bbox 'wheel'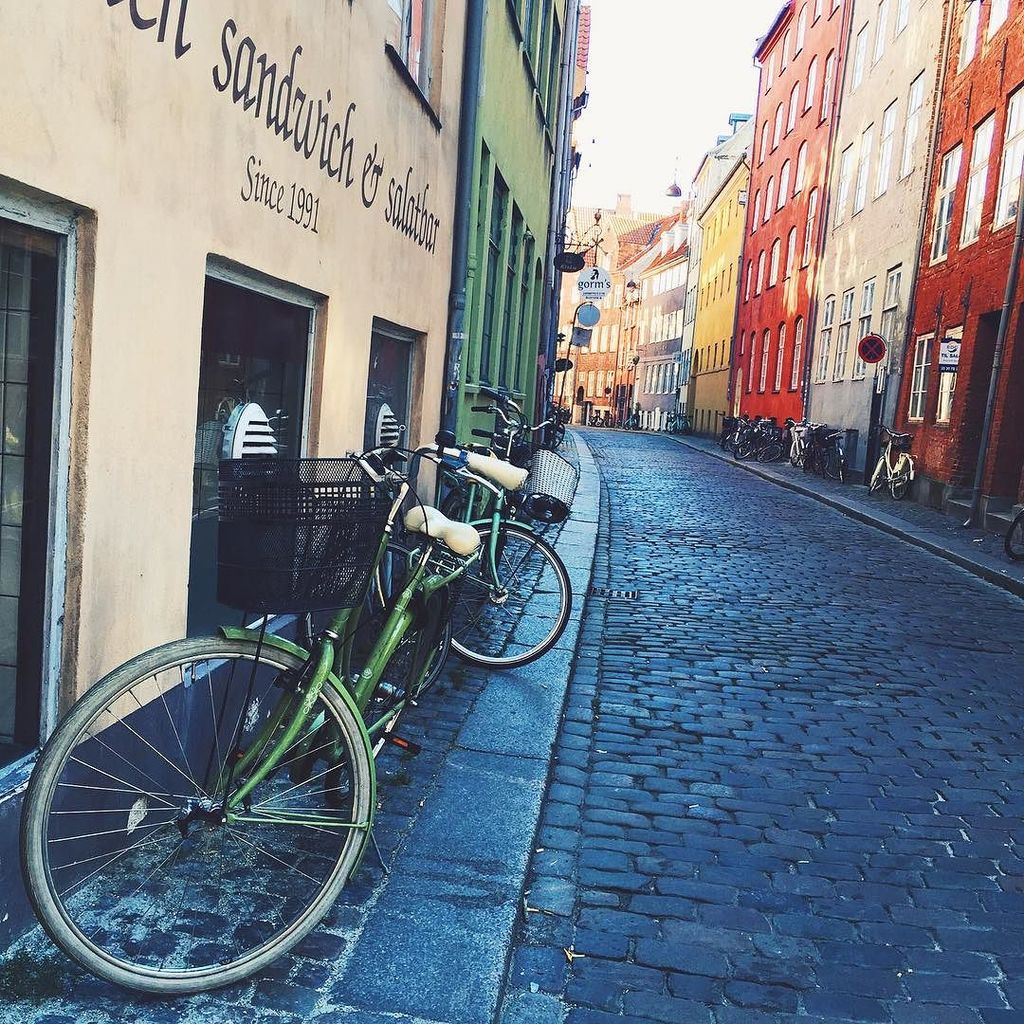
l=12, t=656, r=375, b=977
